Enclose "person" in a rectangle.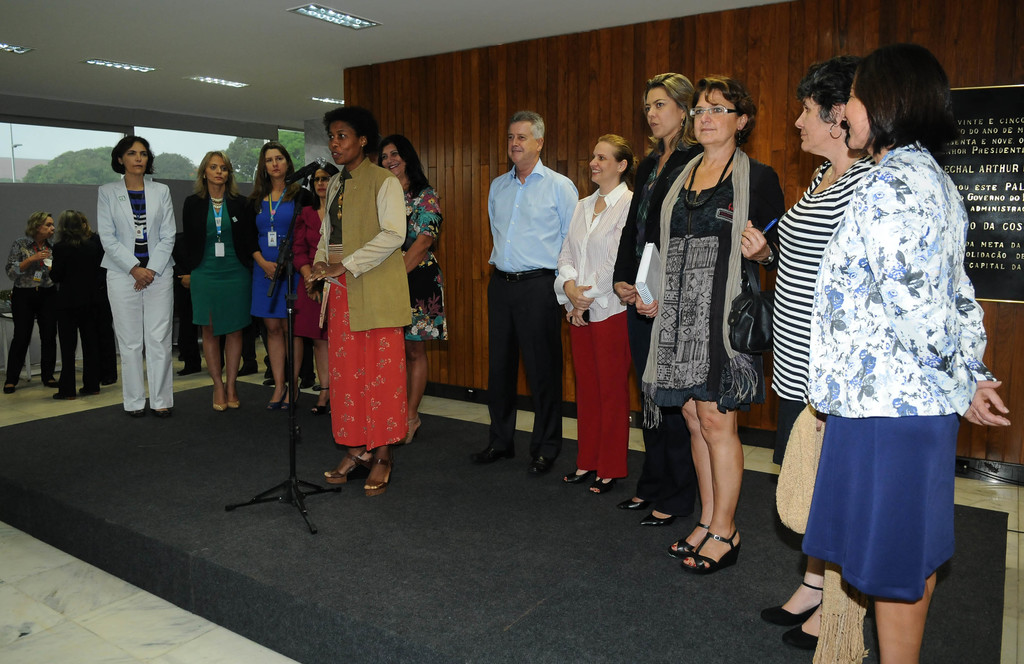
locate(485, 110, 582, 474).
